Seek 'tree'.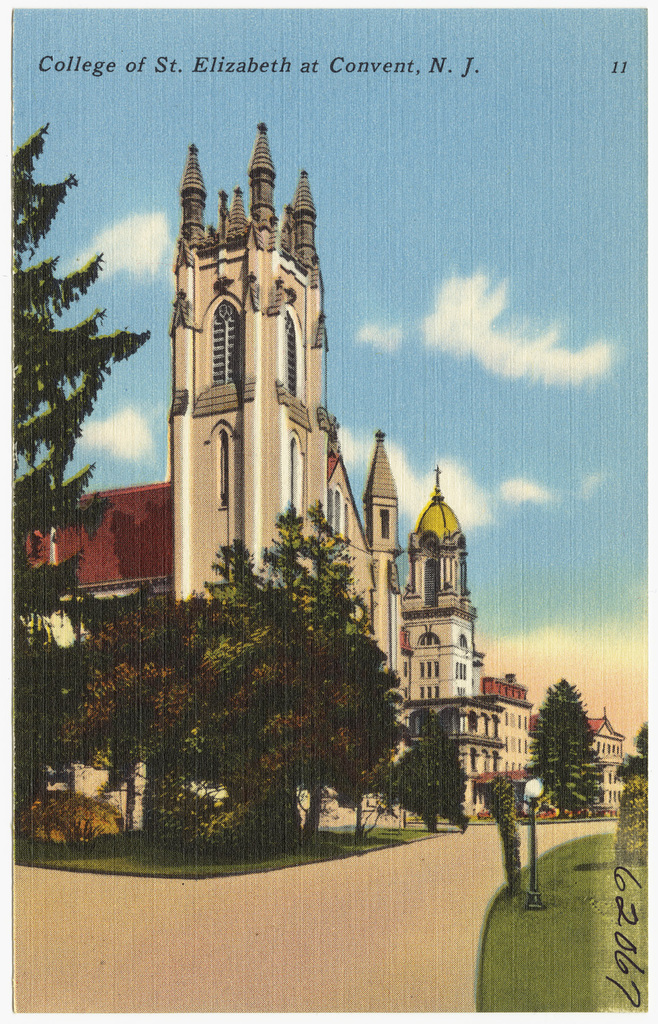
(left=384, top=720, right=474, bottom=835).
